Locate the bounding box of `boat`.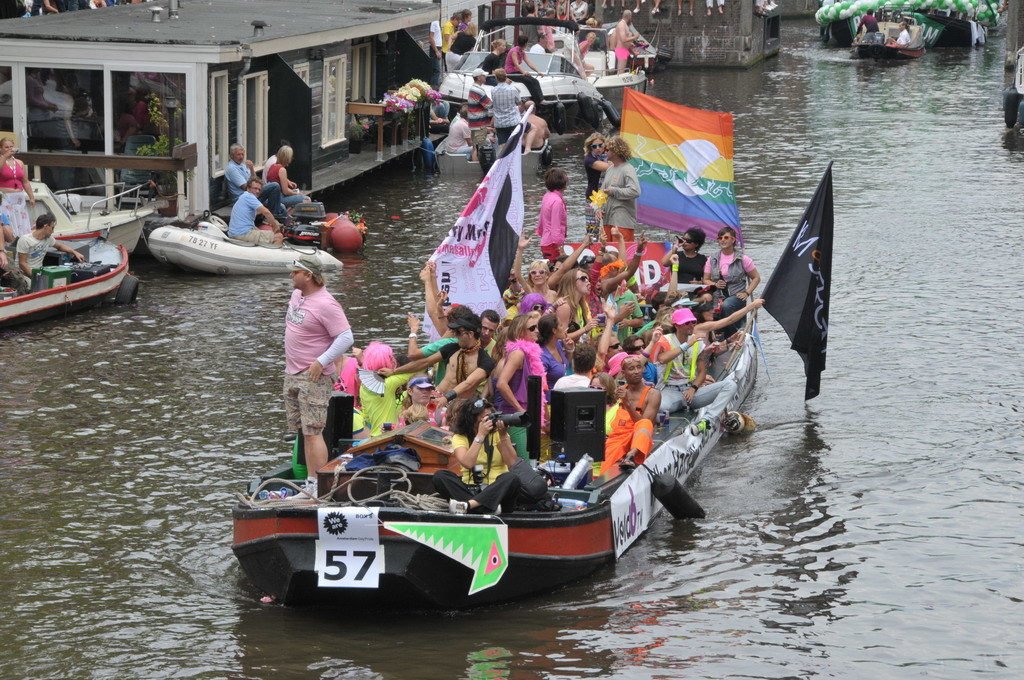
Bounding box: (left=6, top=174, right=155, bottom=260).
